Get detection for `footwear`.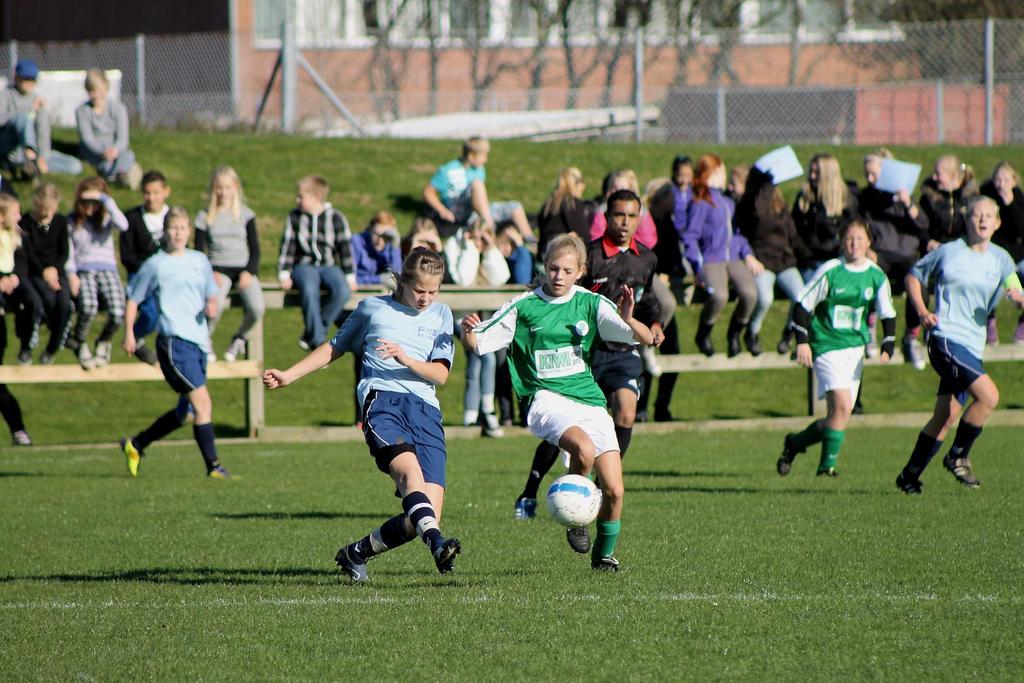
Detection: <box>209,469,239,481</box>.
